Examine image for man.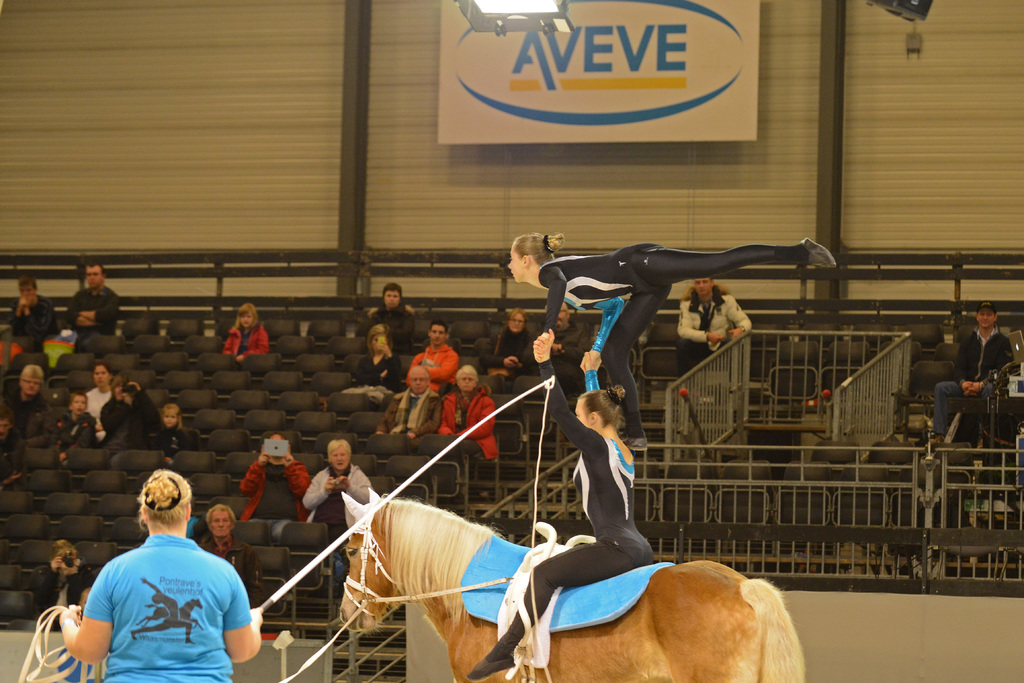
Examination result: pyautogui.locateOnScreen(927, 300, 1014, 449).
